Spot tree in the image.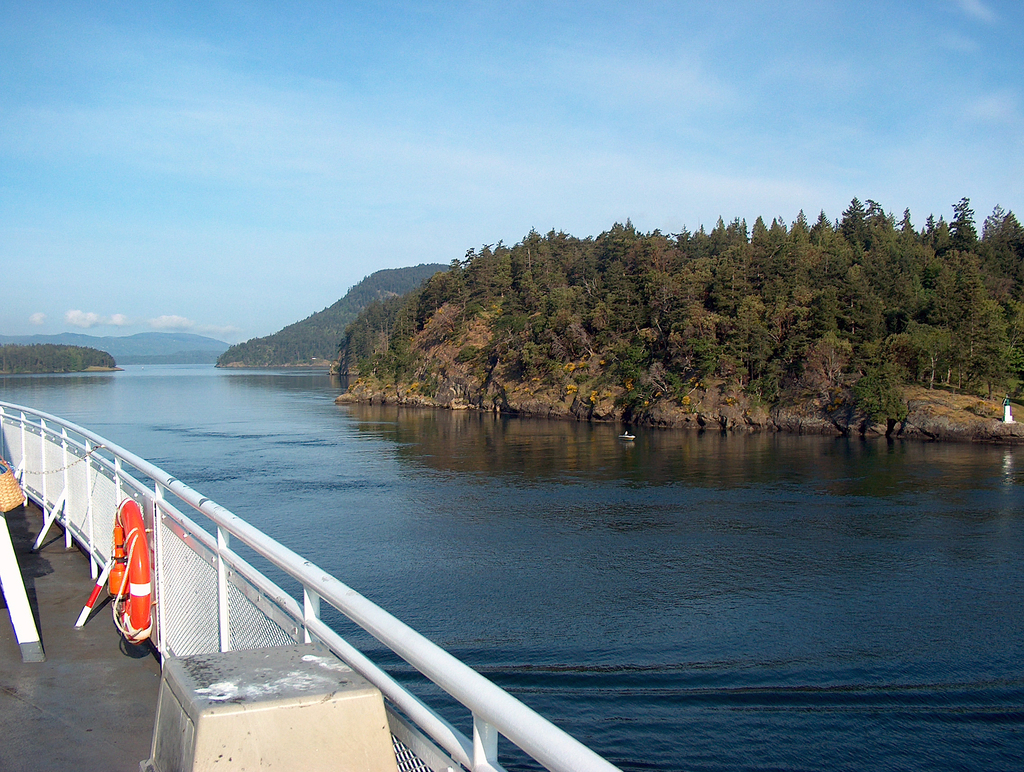
tree found at 605/223/670/366.
